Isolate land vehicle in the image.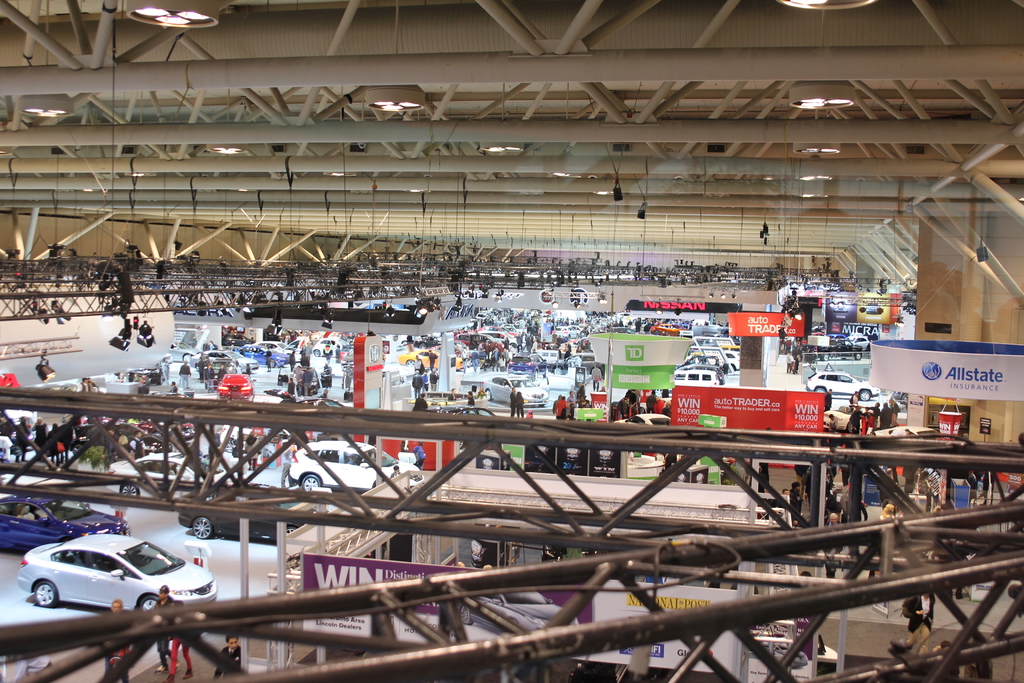
Isolated region: 874/424/941/437.
